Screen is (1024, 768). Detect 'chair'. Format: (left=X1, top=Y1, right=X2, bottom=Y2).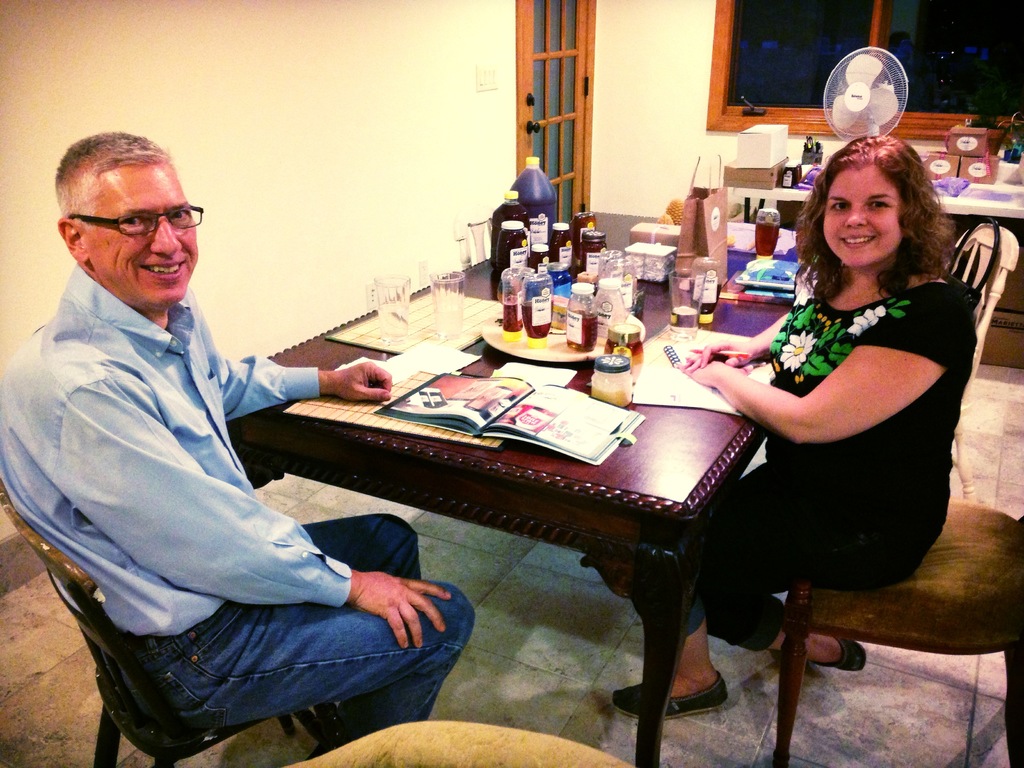
(left=291, top=721, right=641, bottom=767).
